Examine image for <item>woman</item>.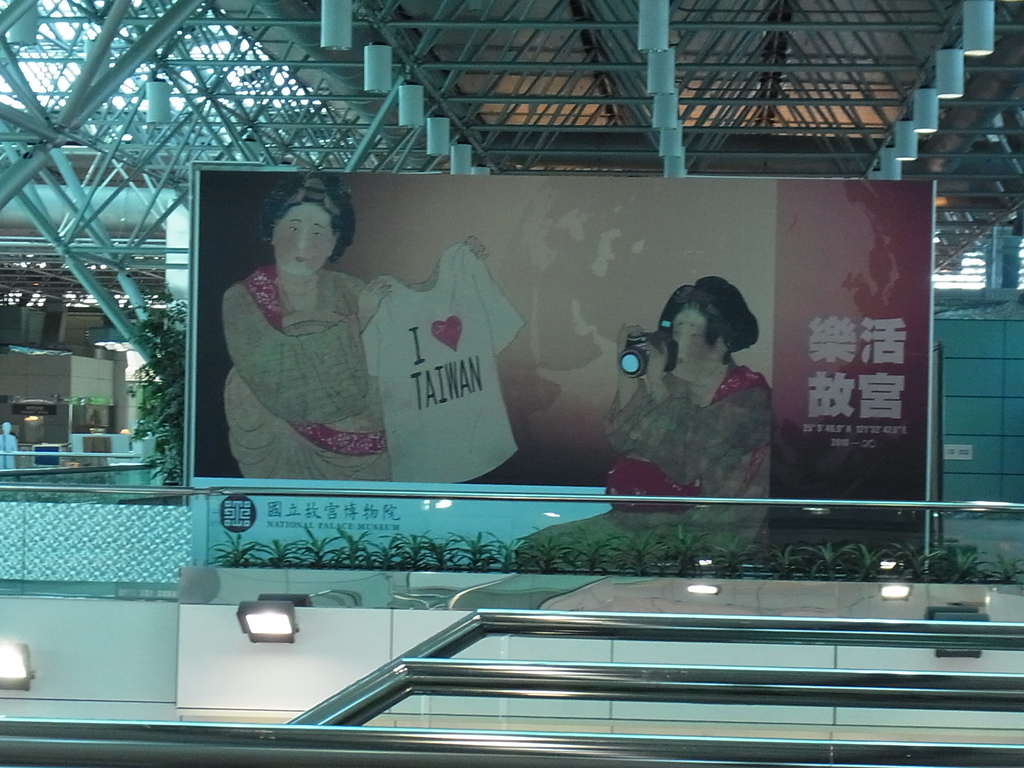
Examination result: [512, 272, 771, 556].
